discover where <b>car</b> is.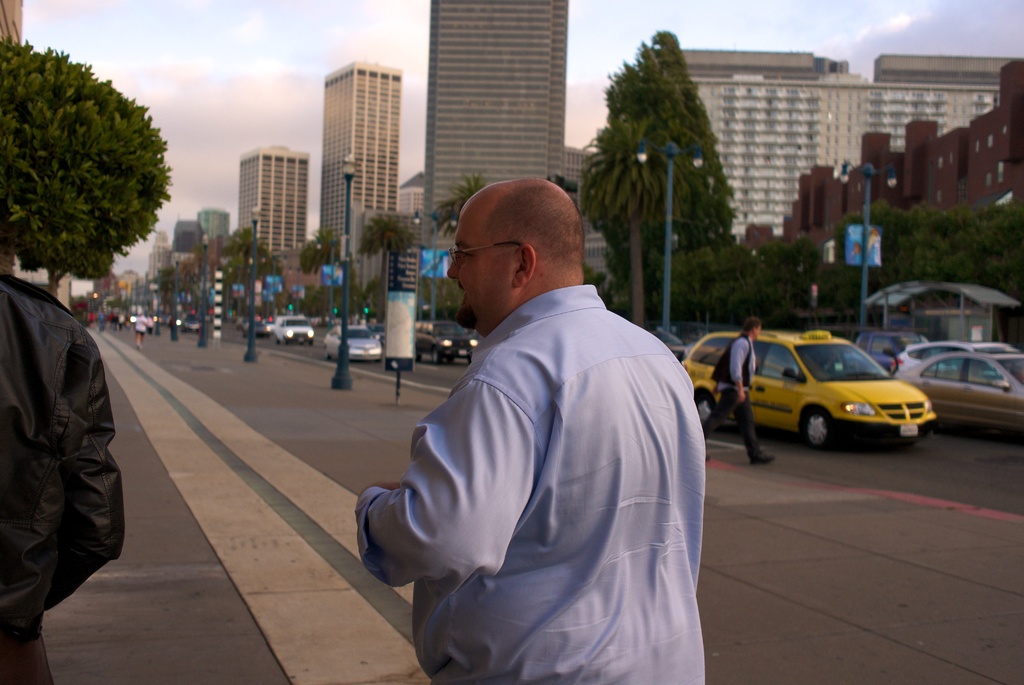
Discovered at l=263, t=317, r=275, b=333.
